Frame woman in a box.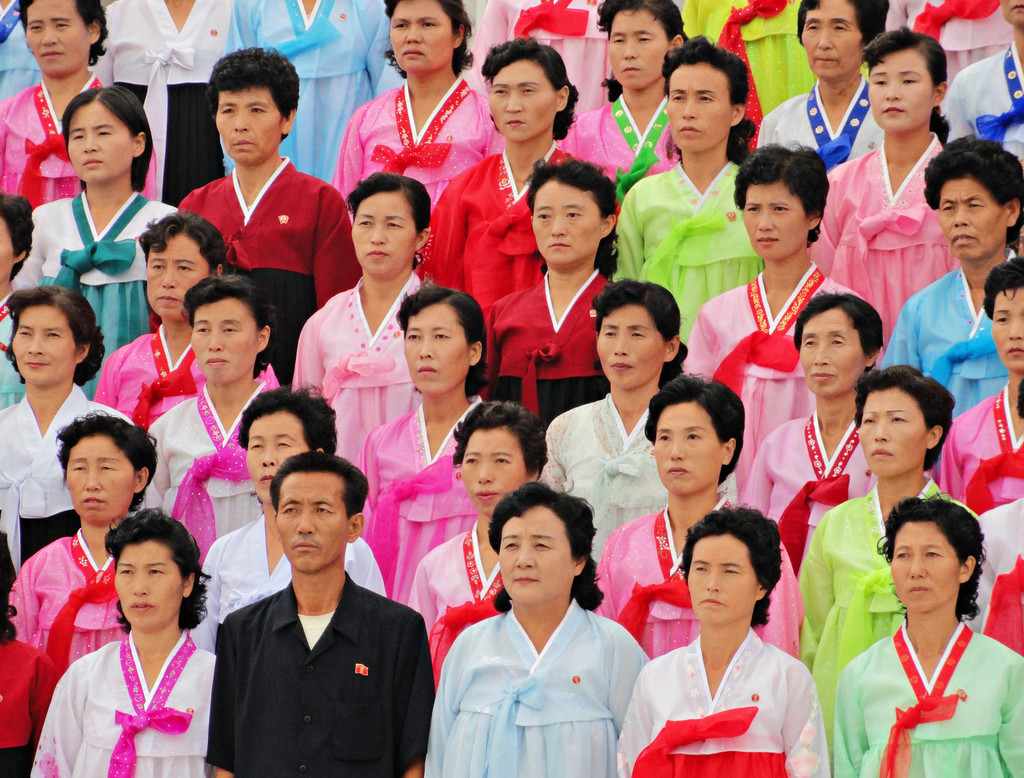
box=[614, 35, 771, 330].
